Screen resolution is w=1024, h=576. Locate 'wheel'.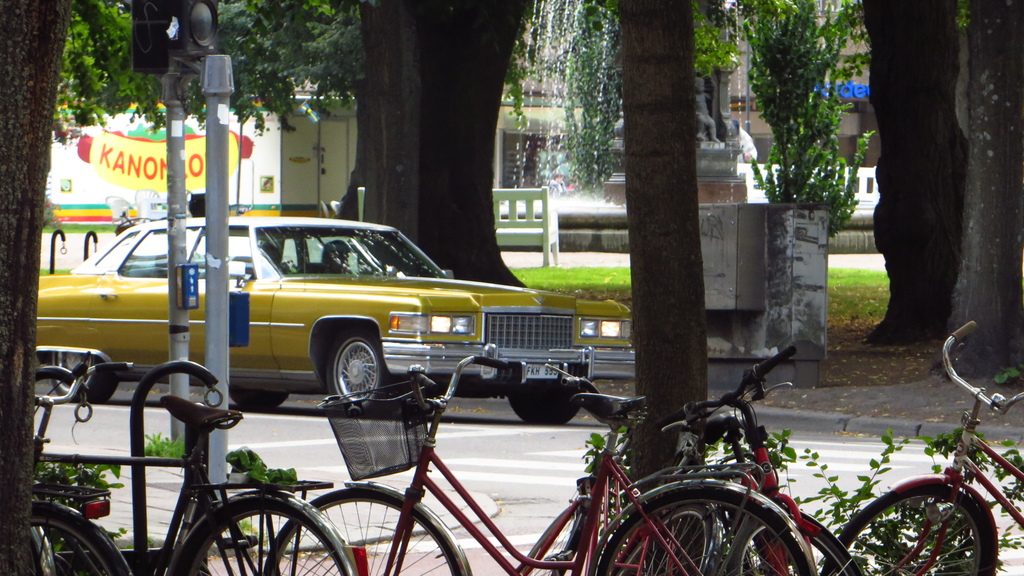
box=[231, 387, 291, 410].
